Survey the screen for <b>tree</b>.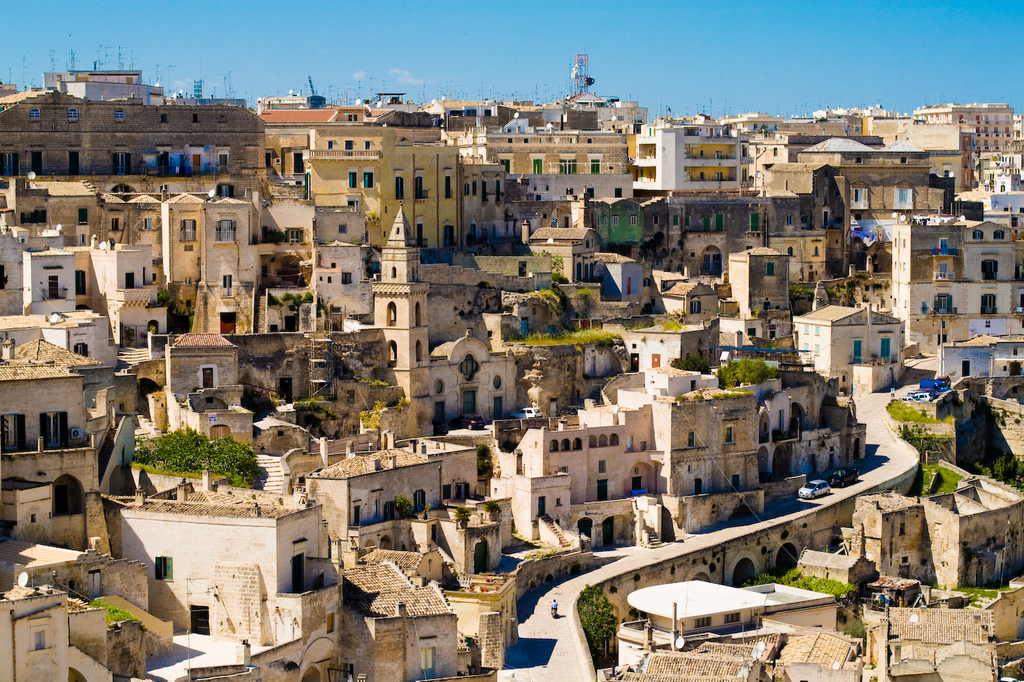
Survey found: 133, 424, 263, 491.
